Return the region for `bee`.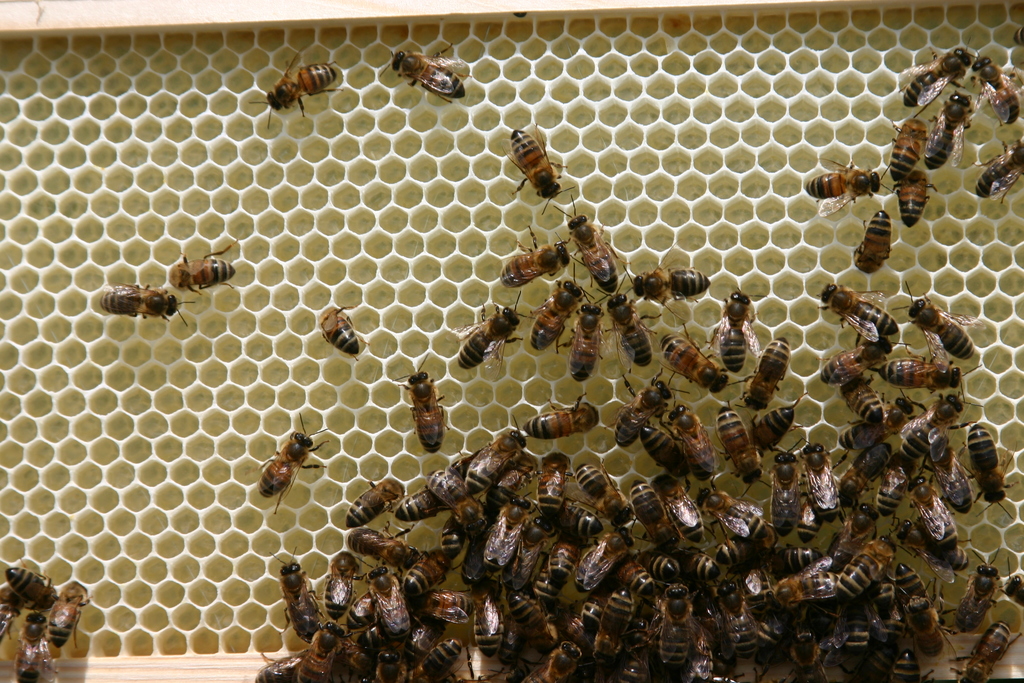
506 123 575 200.
